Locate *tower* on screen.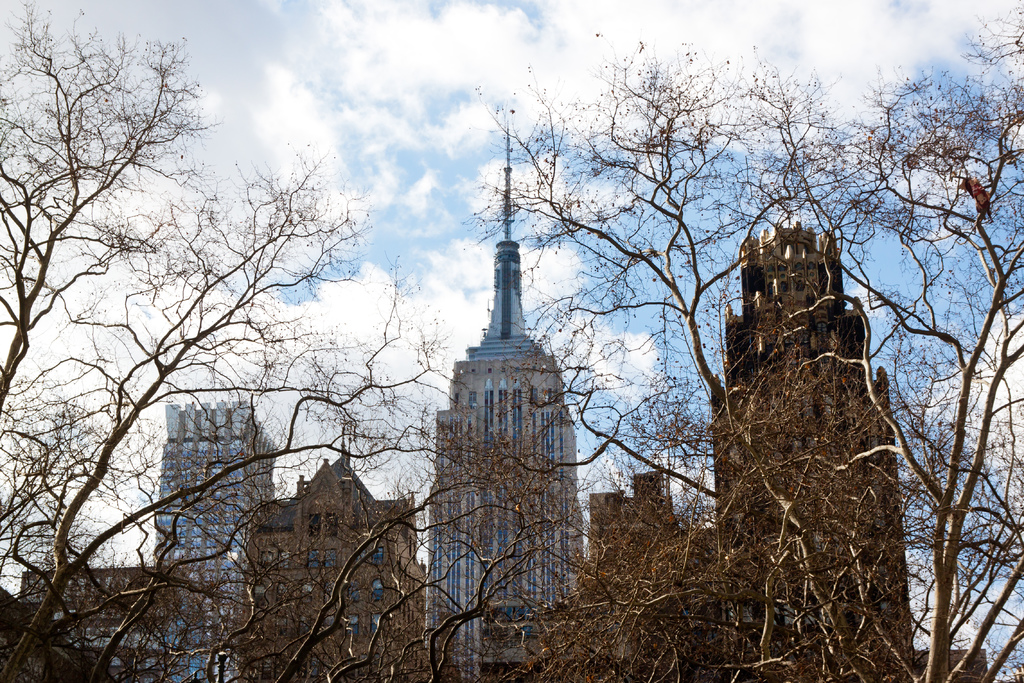
On screen at box=[585, 458, 700, 682].
